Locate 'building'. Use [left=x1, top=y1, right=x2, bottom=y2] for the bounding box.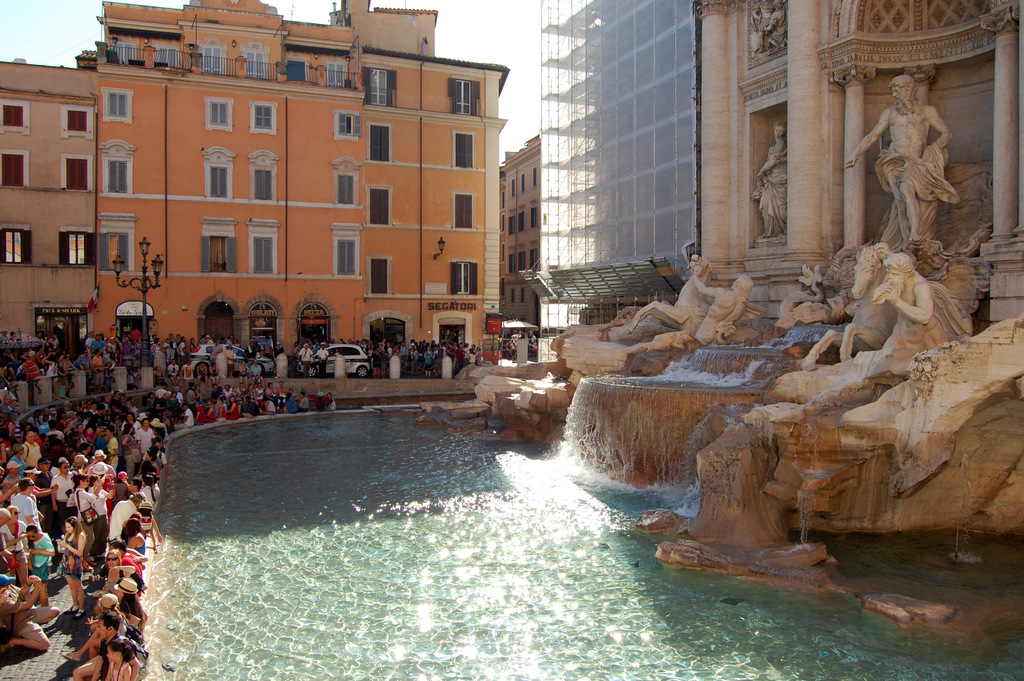
[left=502, top=141, right=545, bottom=361].
